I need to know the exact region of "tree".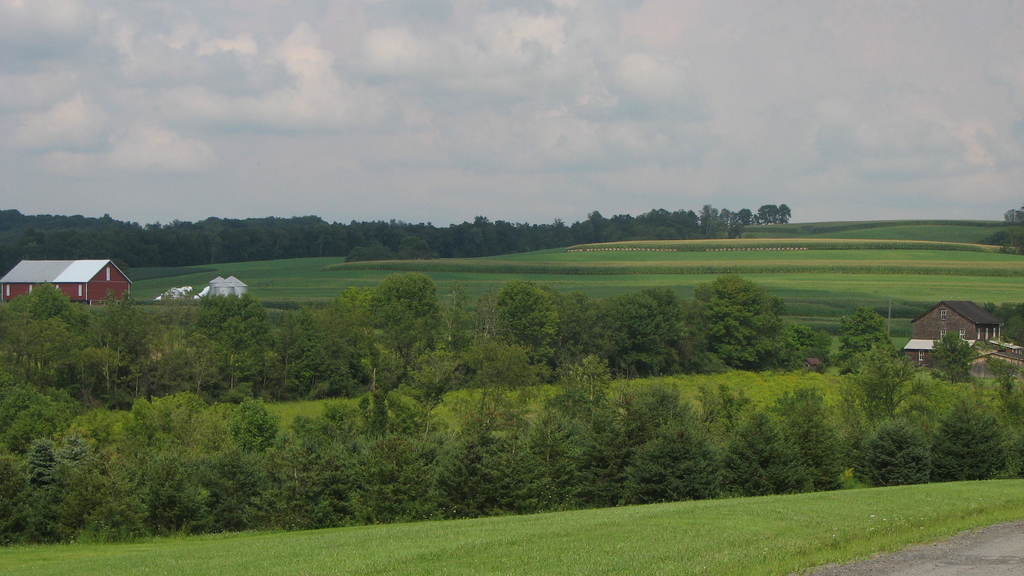
Region: 692 264 803 362.
